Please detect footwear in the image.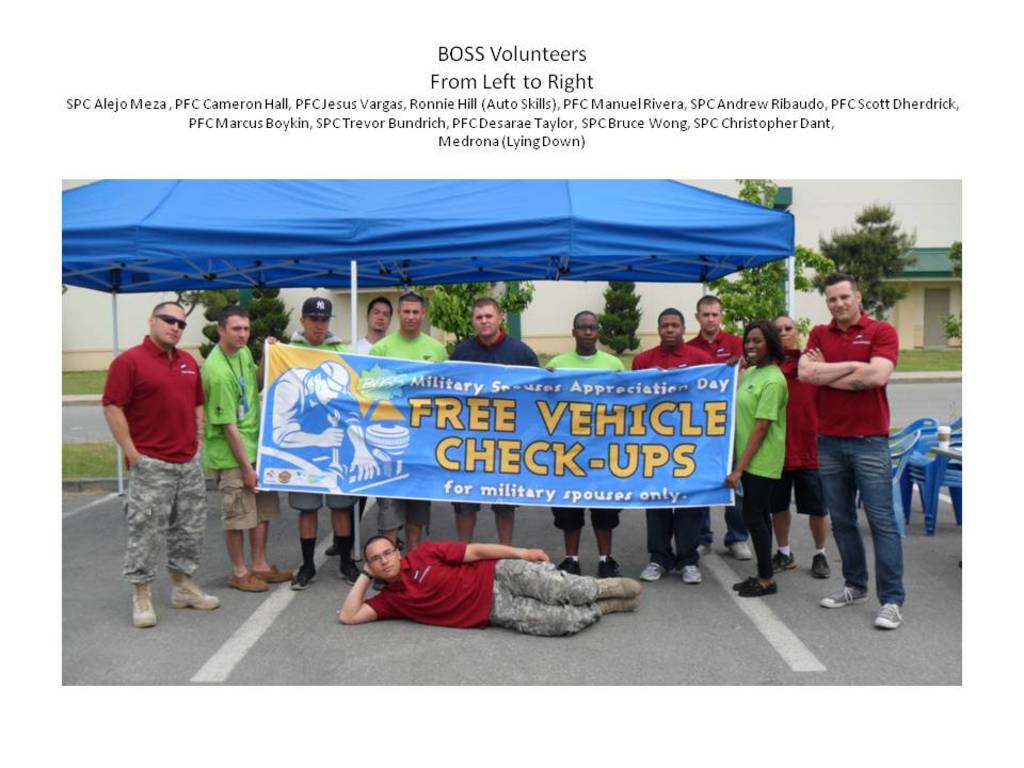
x1=812 y1=554 x2=827 y2=579.
